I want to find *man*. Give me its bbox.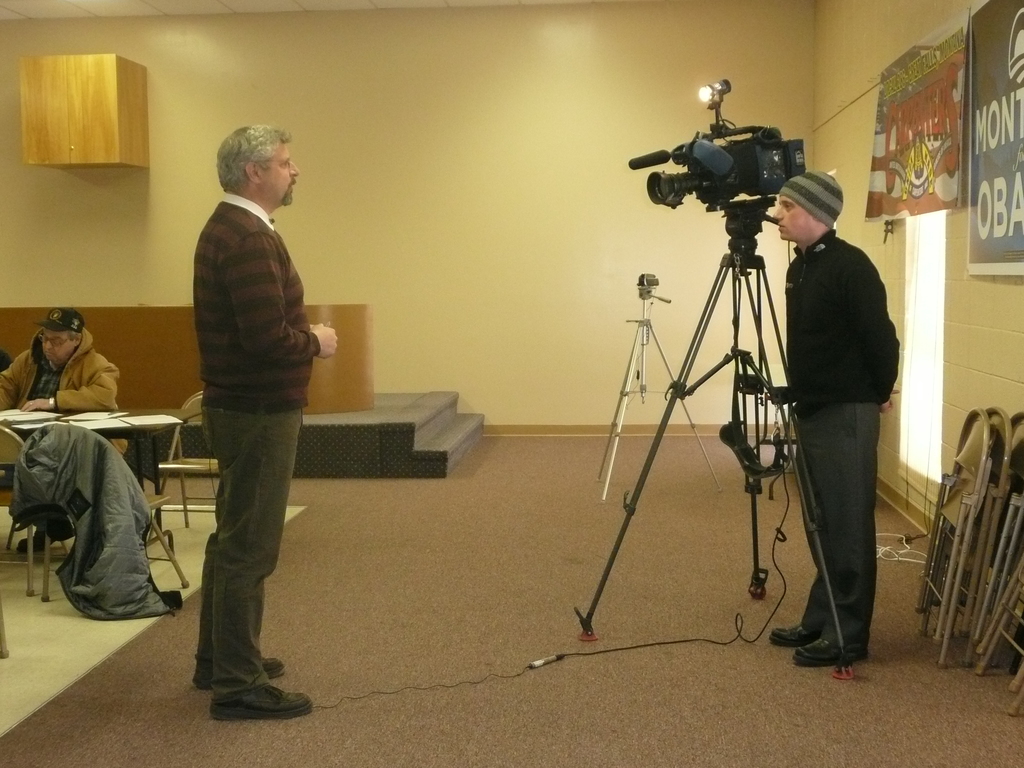
[left=766, top=172, right=901, bottom=665].
